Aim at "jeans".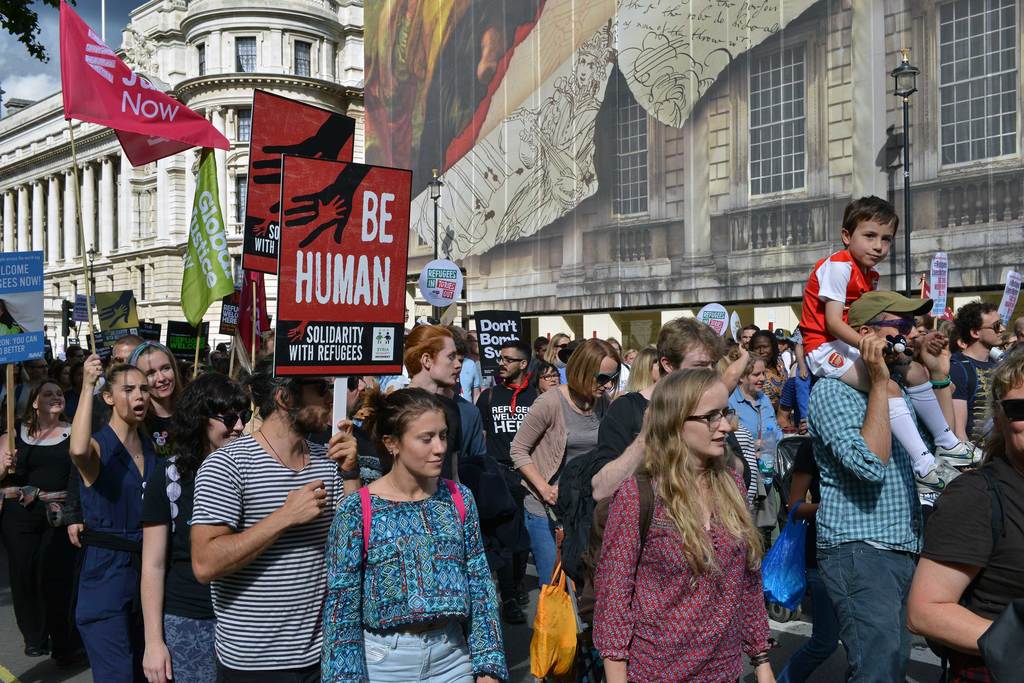
Aimed at <region>526, 511, 564, 588</region>.
